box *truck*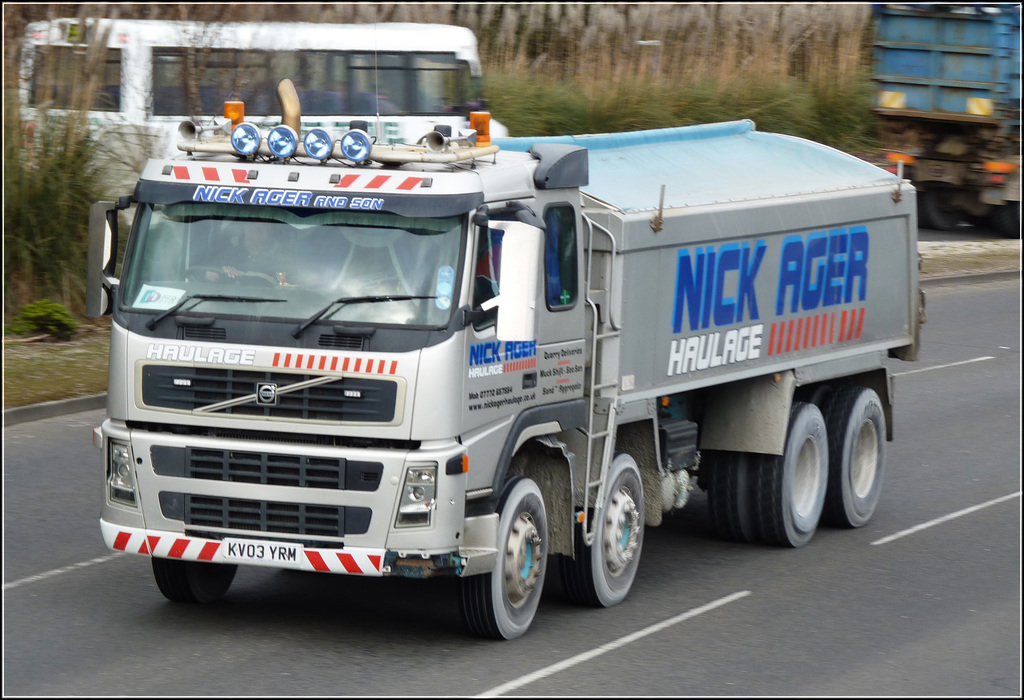
866, 3, 1023, 238
